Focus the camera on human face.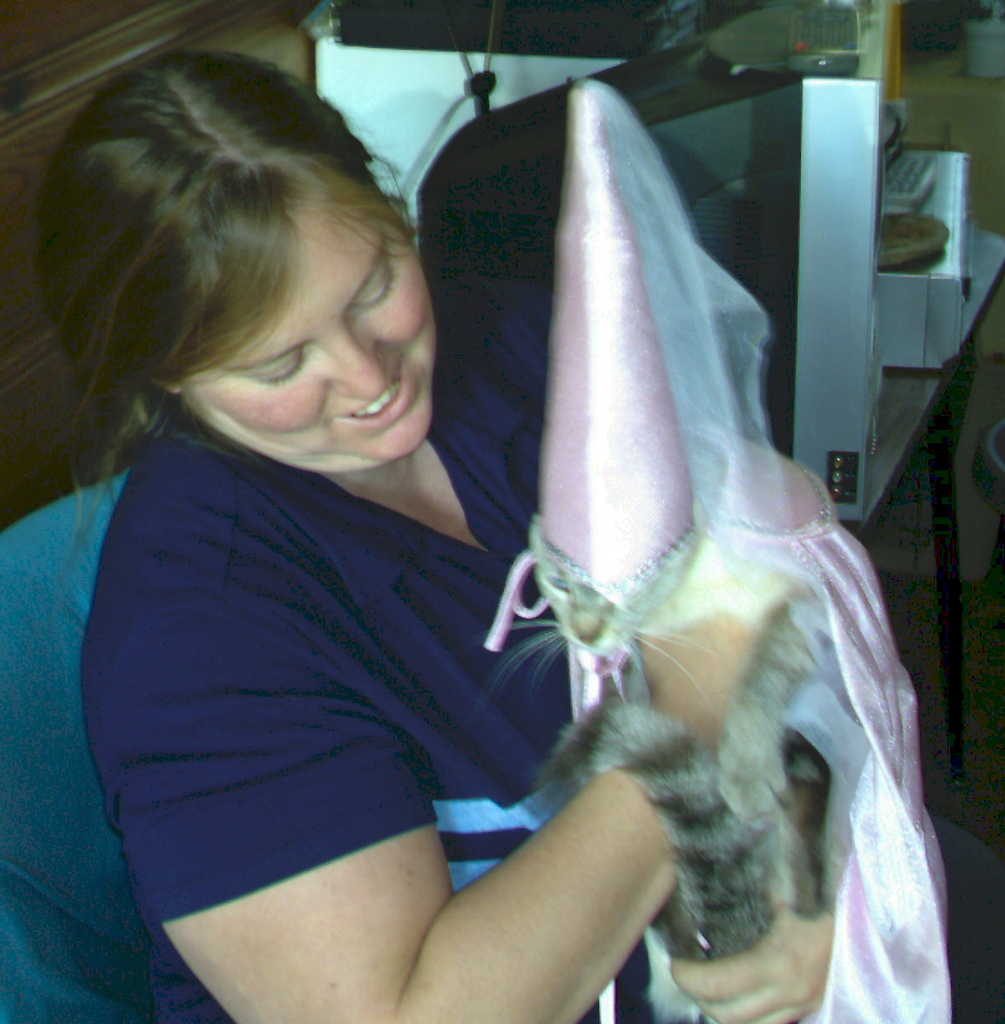
Focus region: {"left": 208, "top": 155, "right": 439, "bottom": 482}.
